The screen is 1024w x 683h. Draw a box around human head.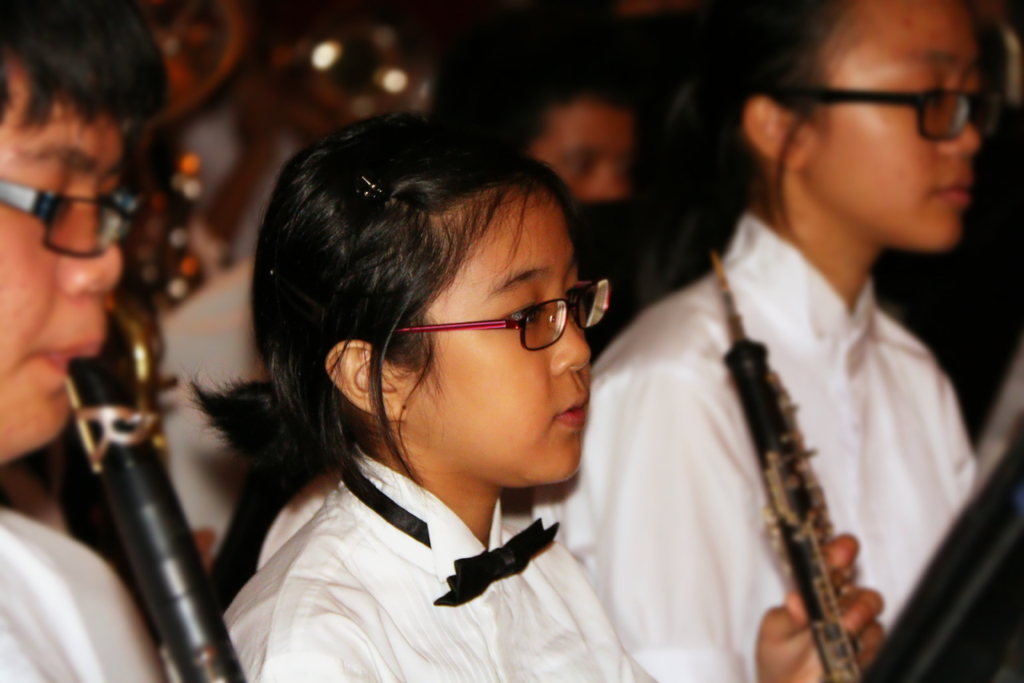
0,2,166,468.
